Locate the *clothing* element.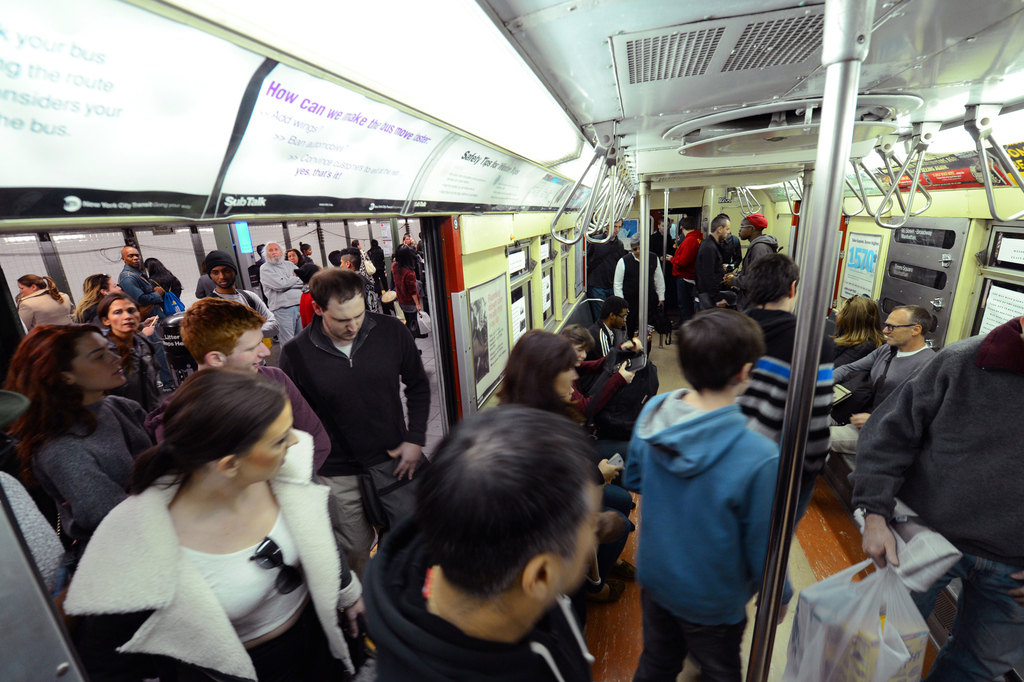
Element bbox: (279, 320, 454, 569).
